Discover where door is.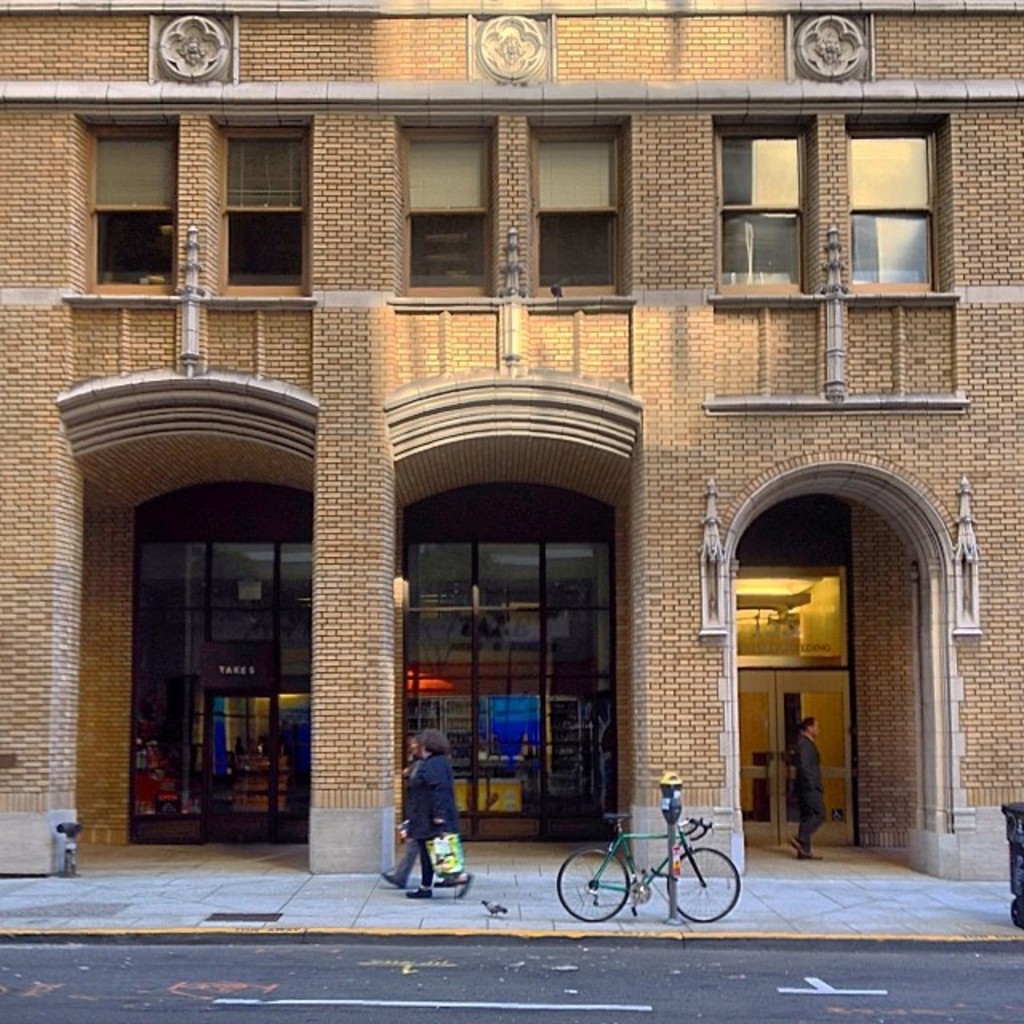
Discovered at detection(778, 669, 856, 845).
